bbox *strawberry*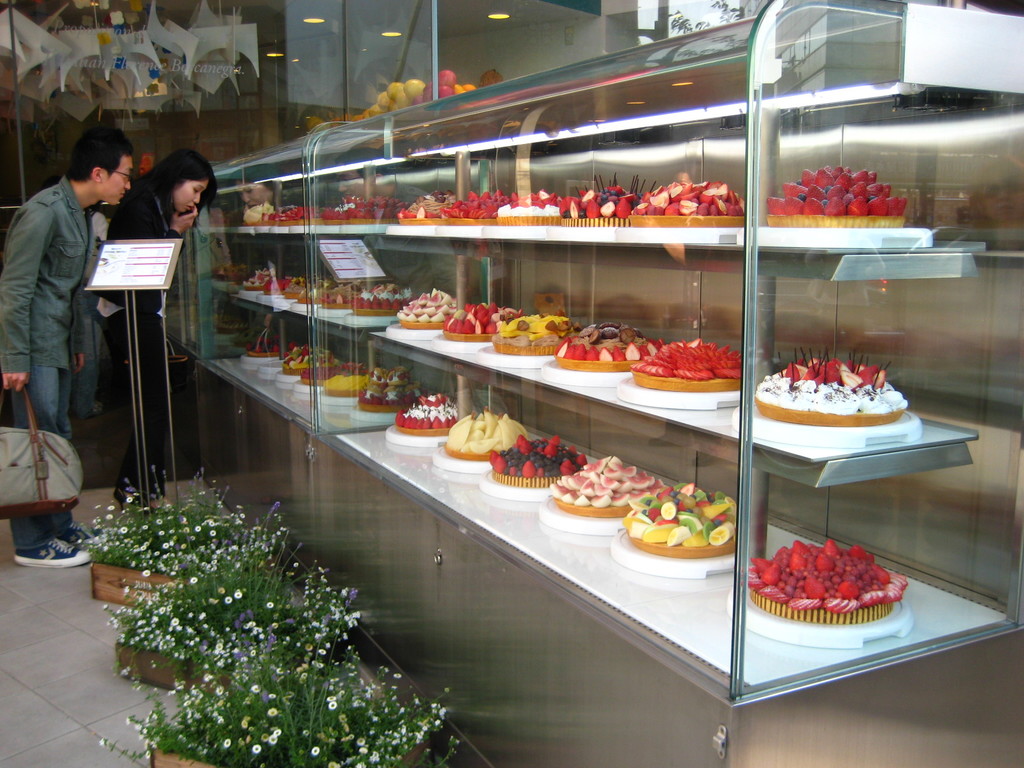
crop(416, 391, 451, 407)
